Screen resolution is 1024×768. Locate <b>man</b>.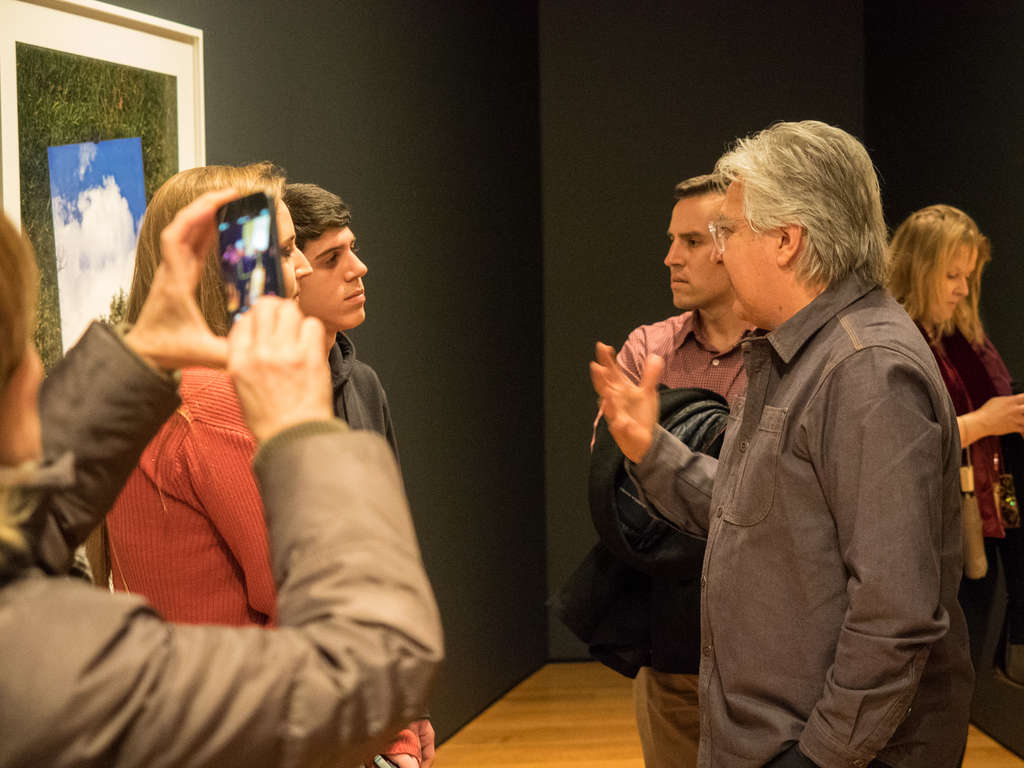
{"left": 592, "top": 177, "right": 759, "bottom": 767}.
